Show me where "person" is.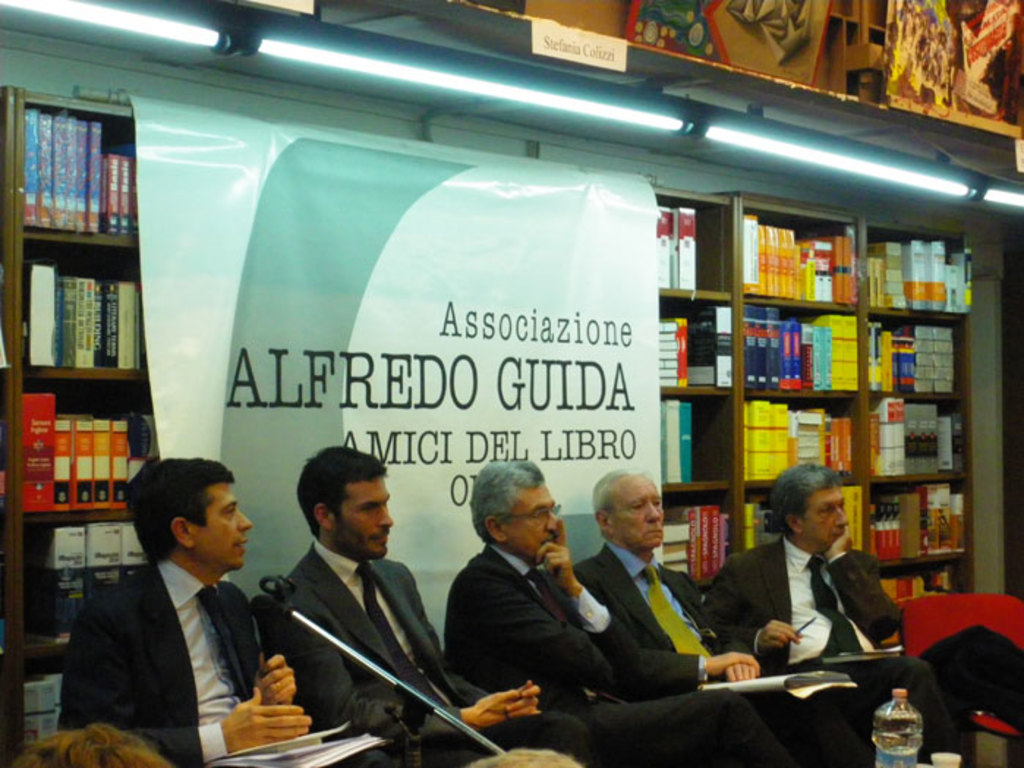
"person" is at pyautogui.locateOnScreen(249, 444, 548, 740).
